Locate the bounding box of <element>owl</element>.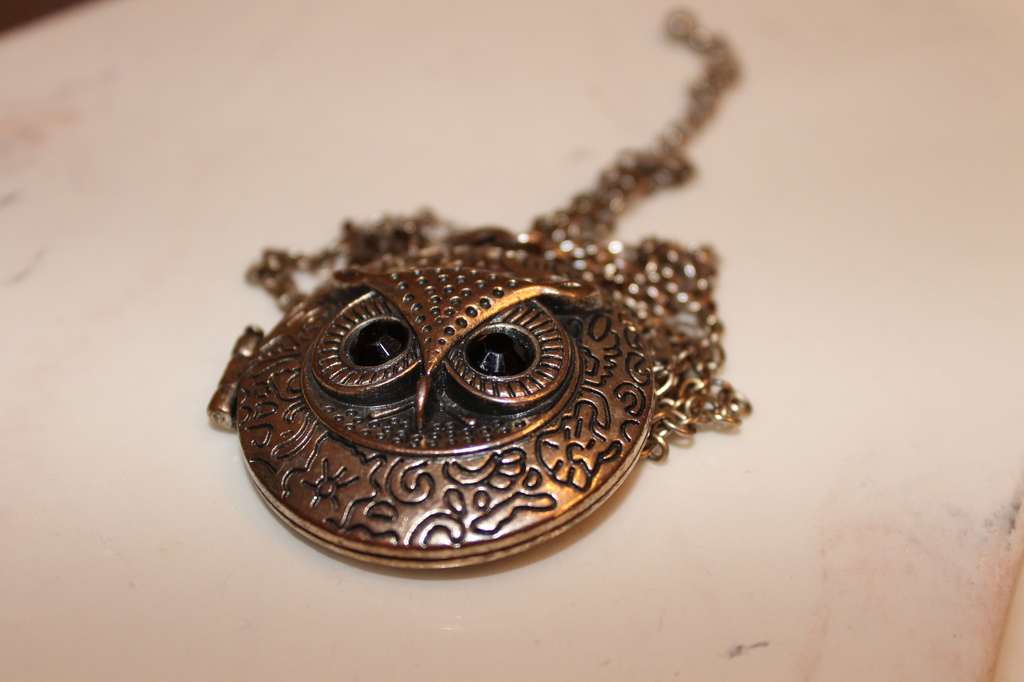
Bounding box: <bbox>305, 264, 576, 462</bbox>.
